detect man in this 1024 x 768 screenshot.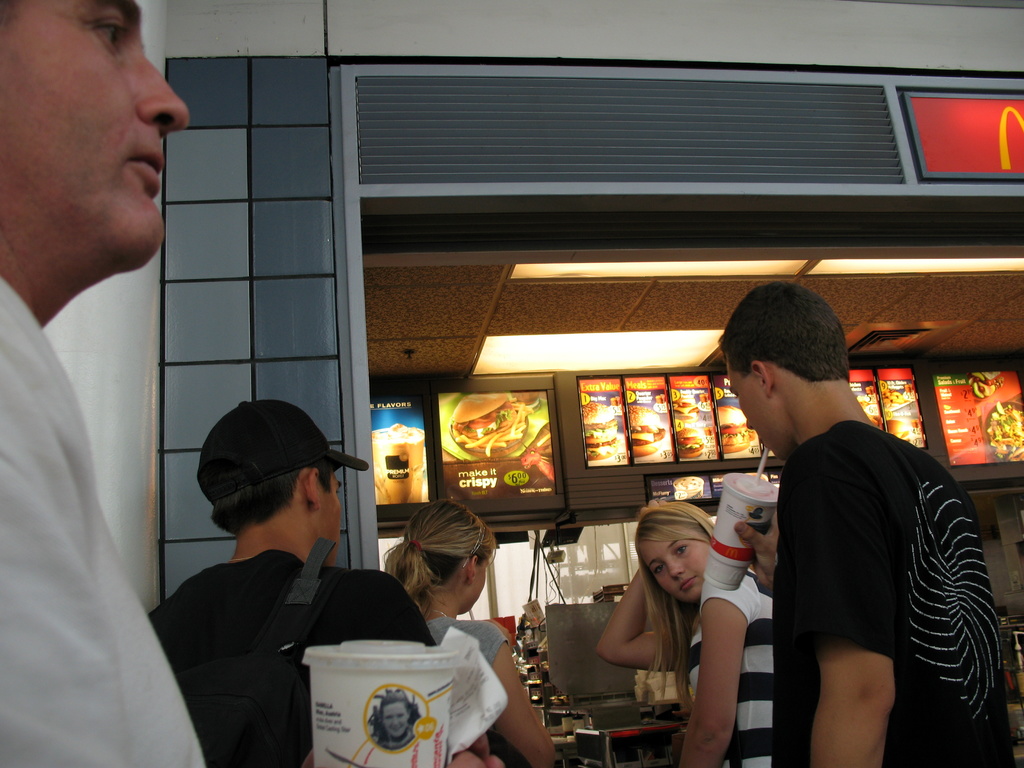
Detection: detection(147, 401, 437, 767).
